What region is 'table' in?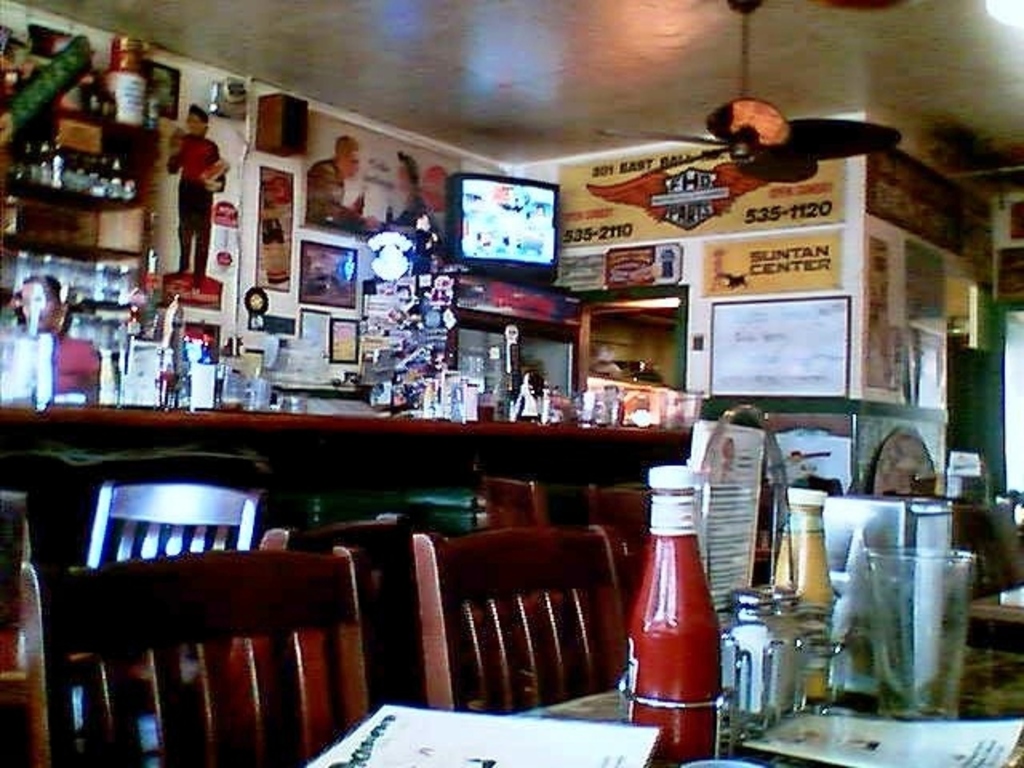
l=0, t=402, r=693, b=581.
